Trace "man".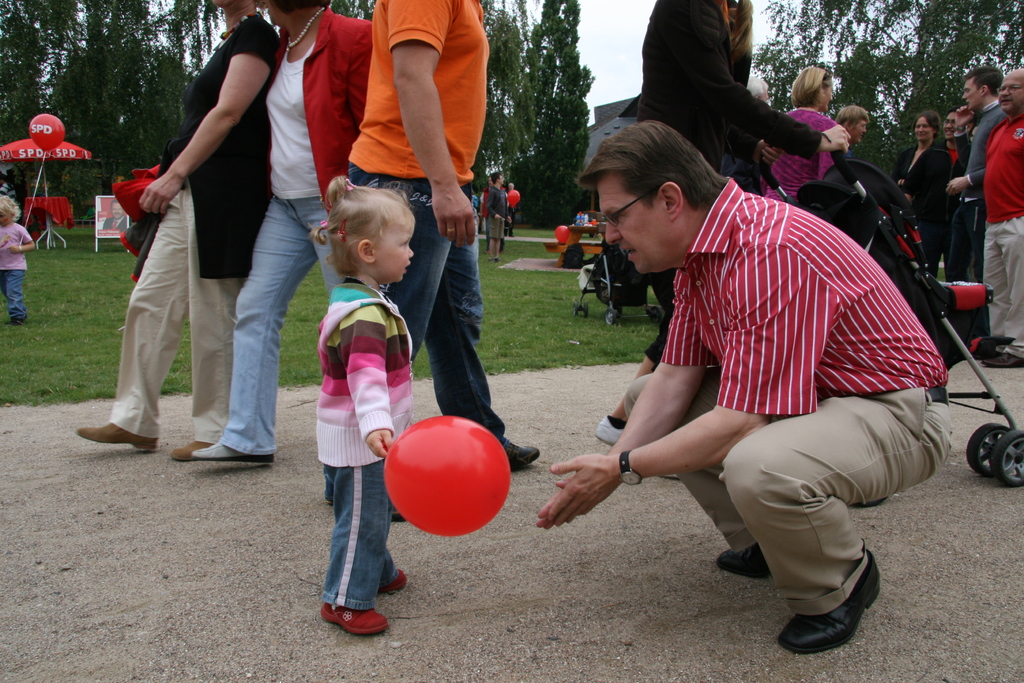
Traced to select_region(480, 173, 511, 261).
